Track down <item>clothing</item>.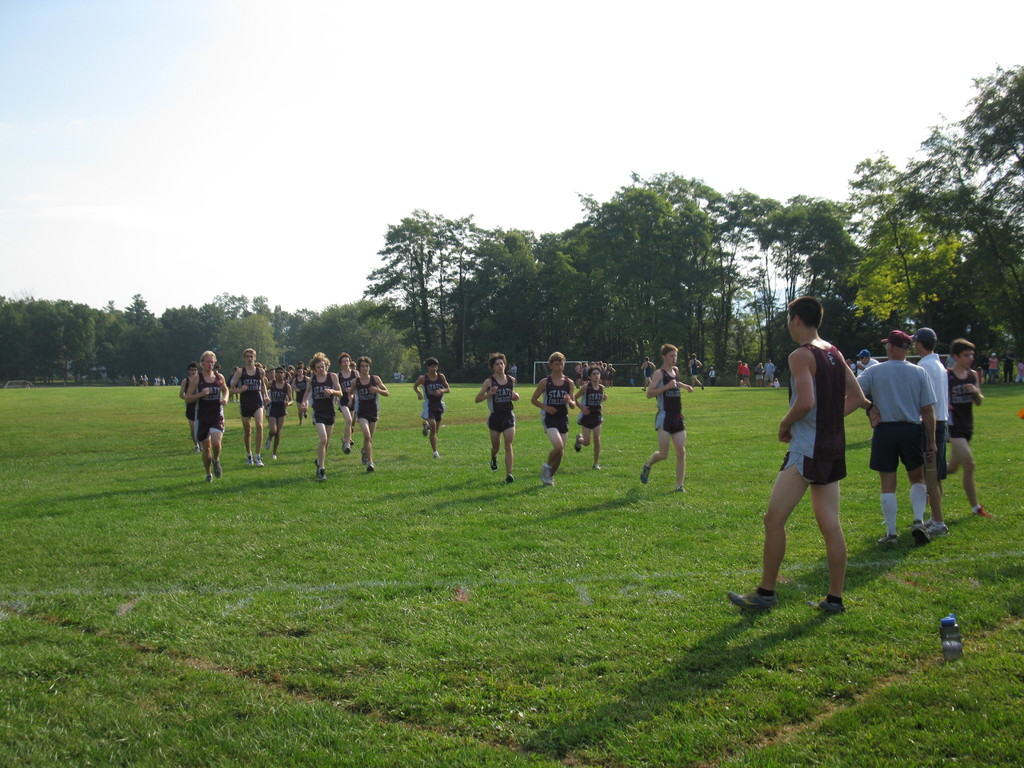
Tracked to {"left": 291, "top": 362, "right": 311, "bottom": 410}.
